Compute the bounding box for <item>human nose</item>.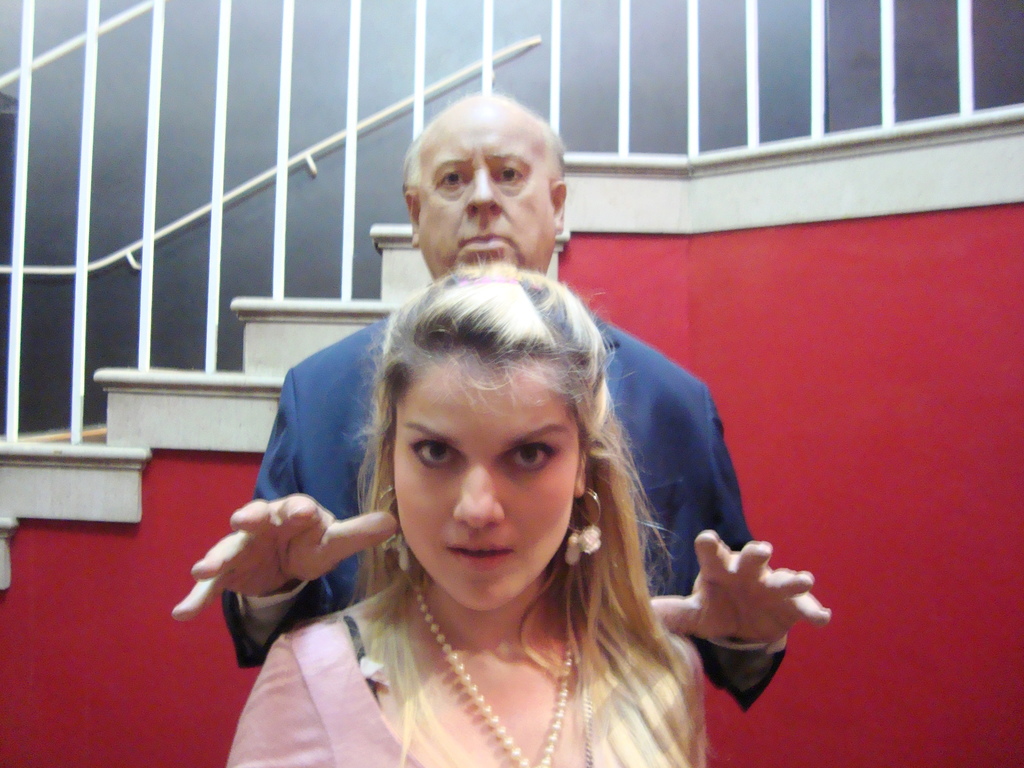
(x1=459, y1=168, x2=506, y2=211).
